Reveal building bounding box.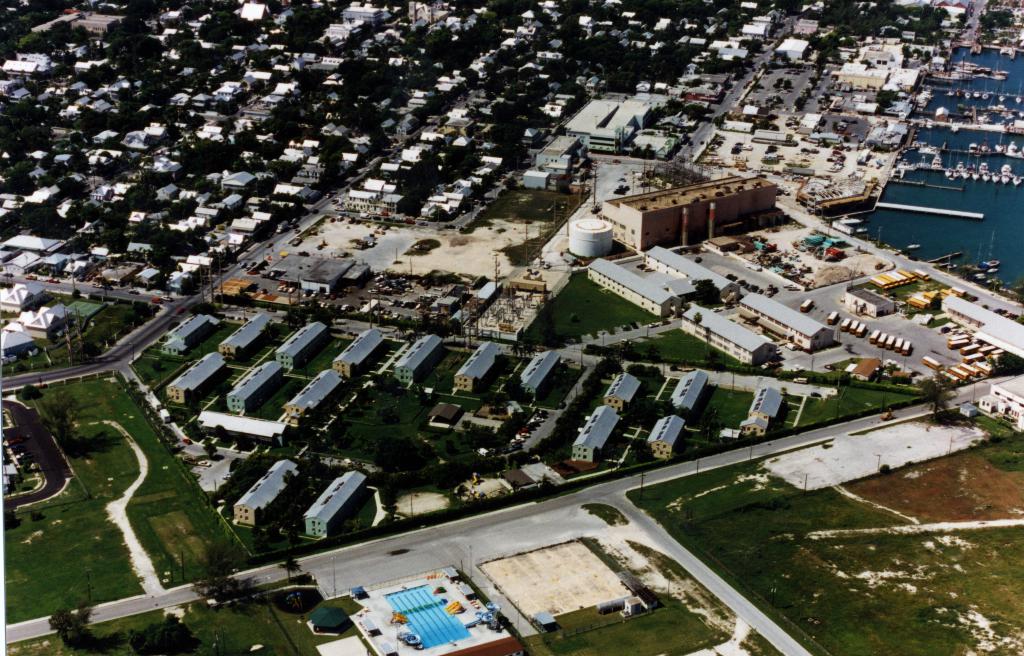
Revealed: 605:372:643:406.
